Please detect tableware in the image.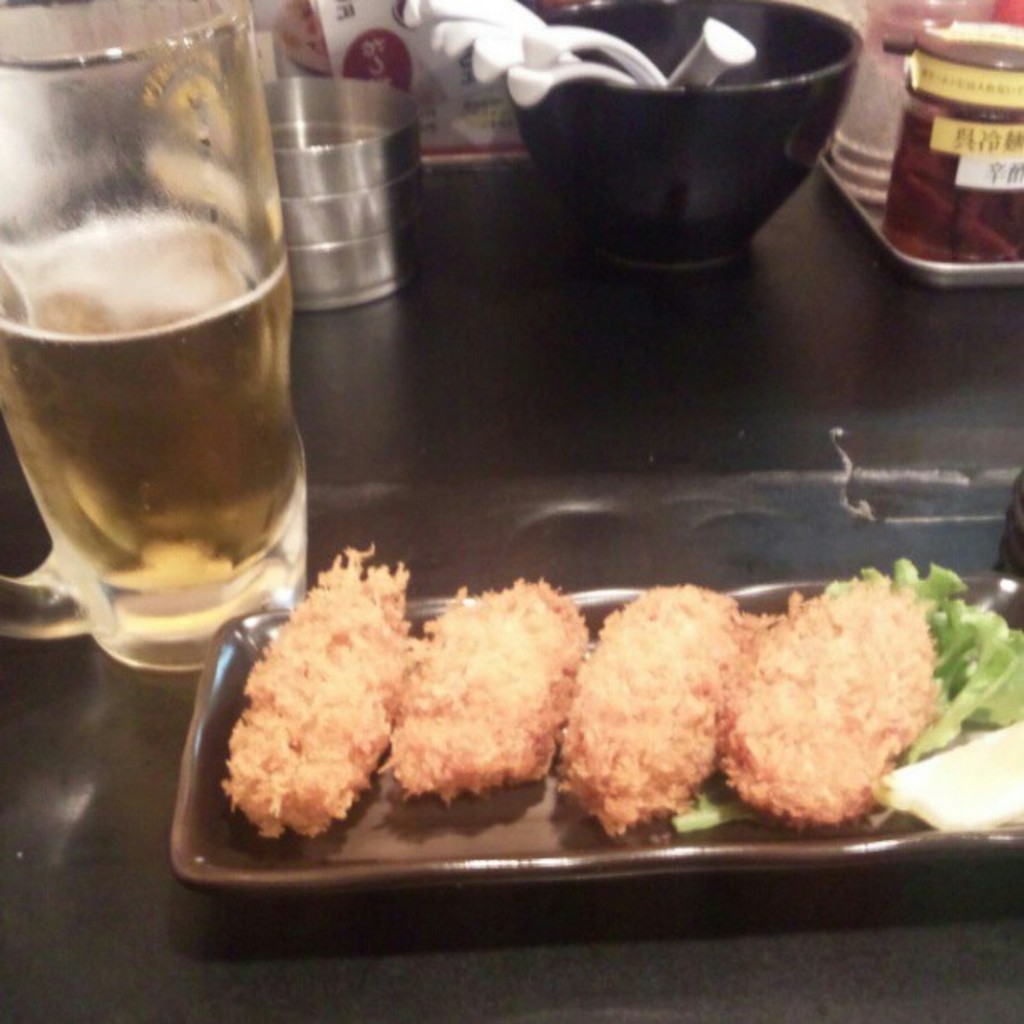
0:0:326:676.
